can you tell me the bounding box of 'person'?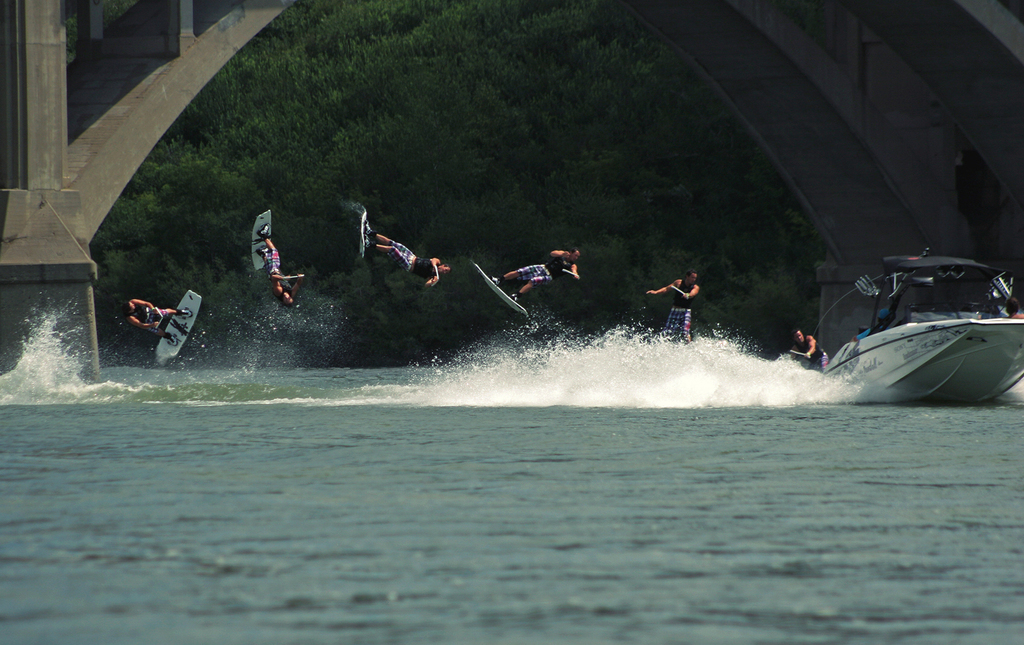
(x1=789, y1=331, x2=827, y2=371).
